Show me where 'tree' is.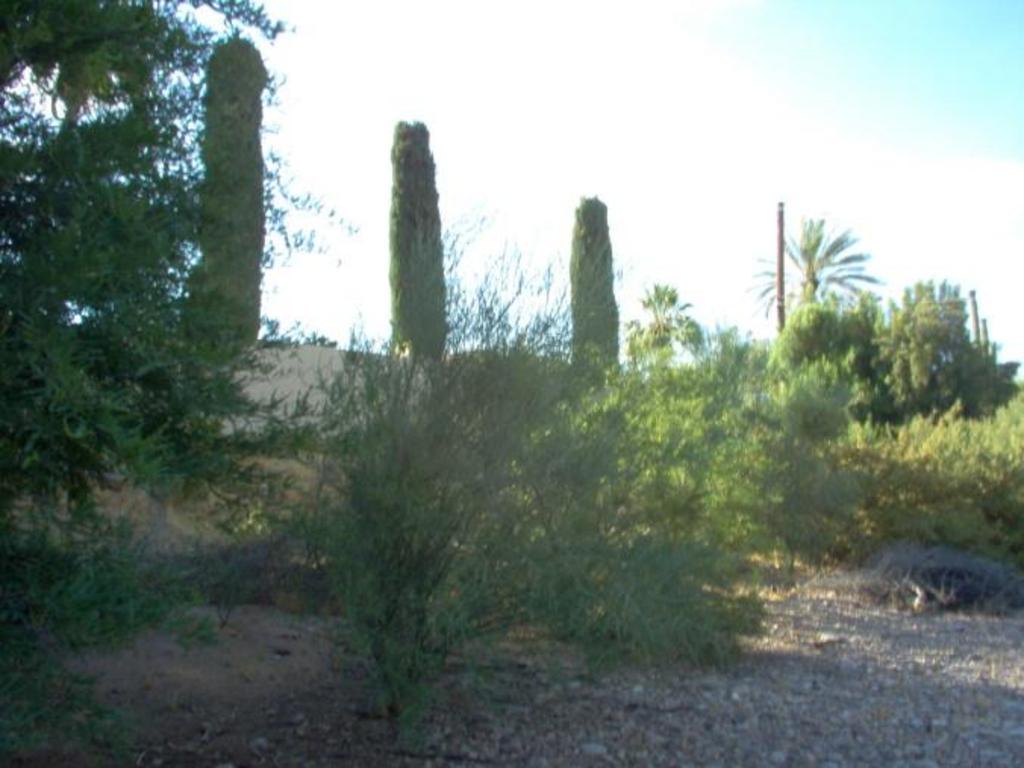
'tree' is at x1=0, y1=0, x2=301, y2=671.
